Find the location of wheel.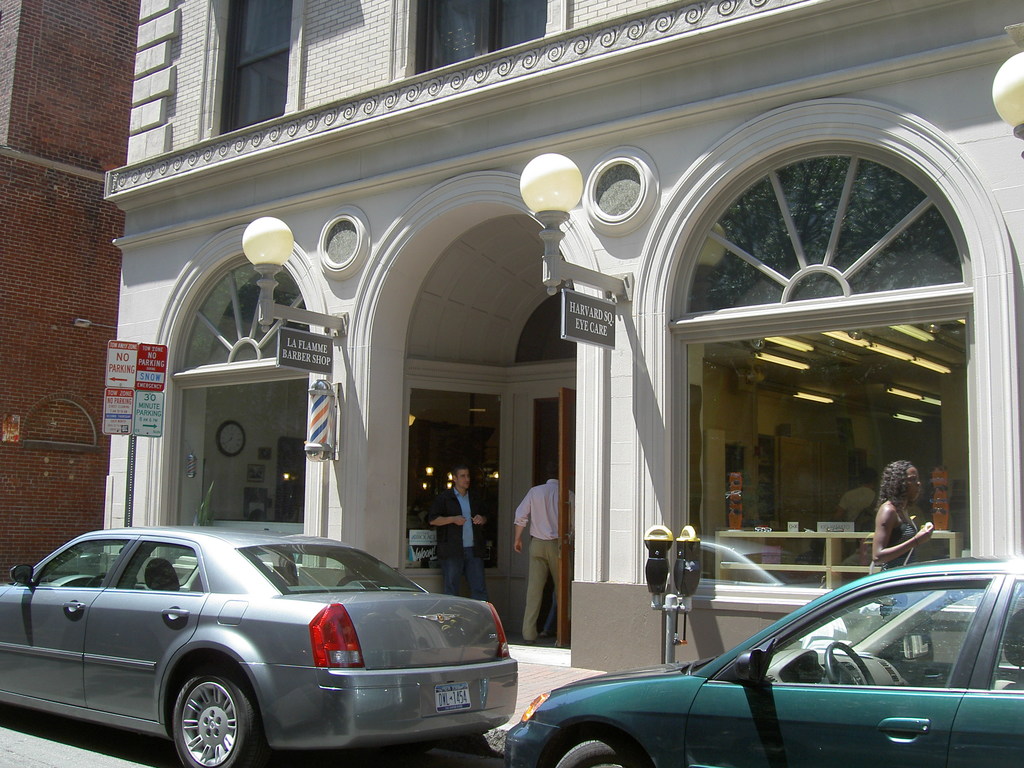
Location: <region>147, 678, 243, 763</region>.
